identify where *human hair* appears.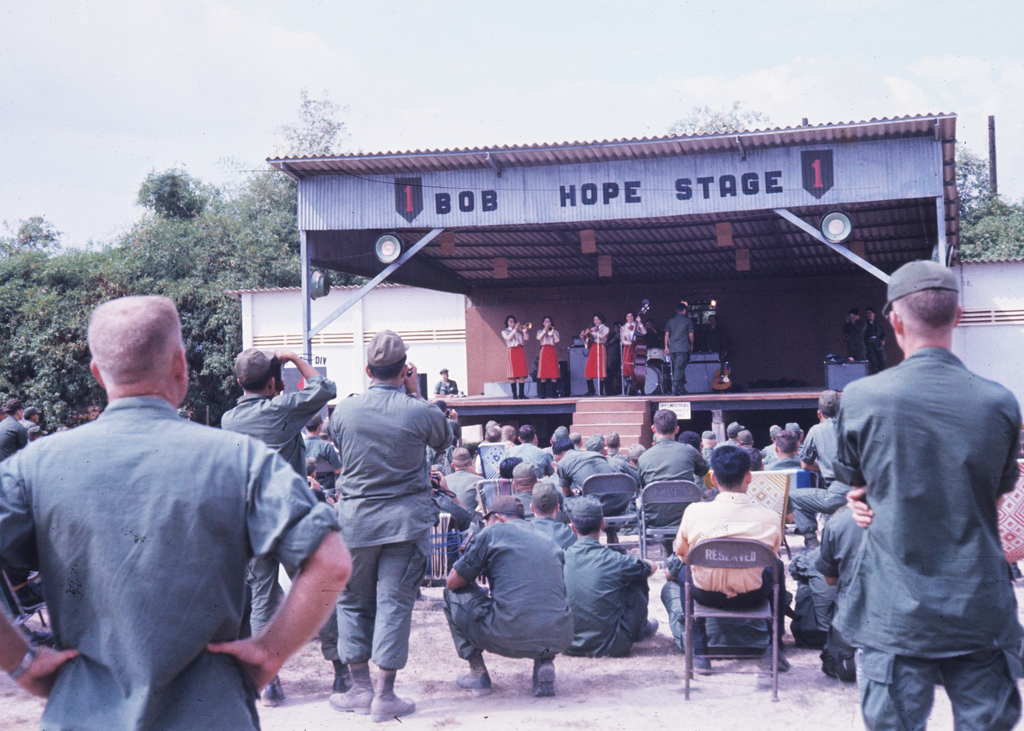
Appears at [238, 374, 269, 393].
